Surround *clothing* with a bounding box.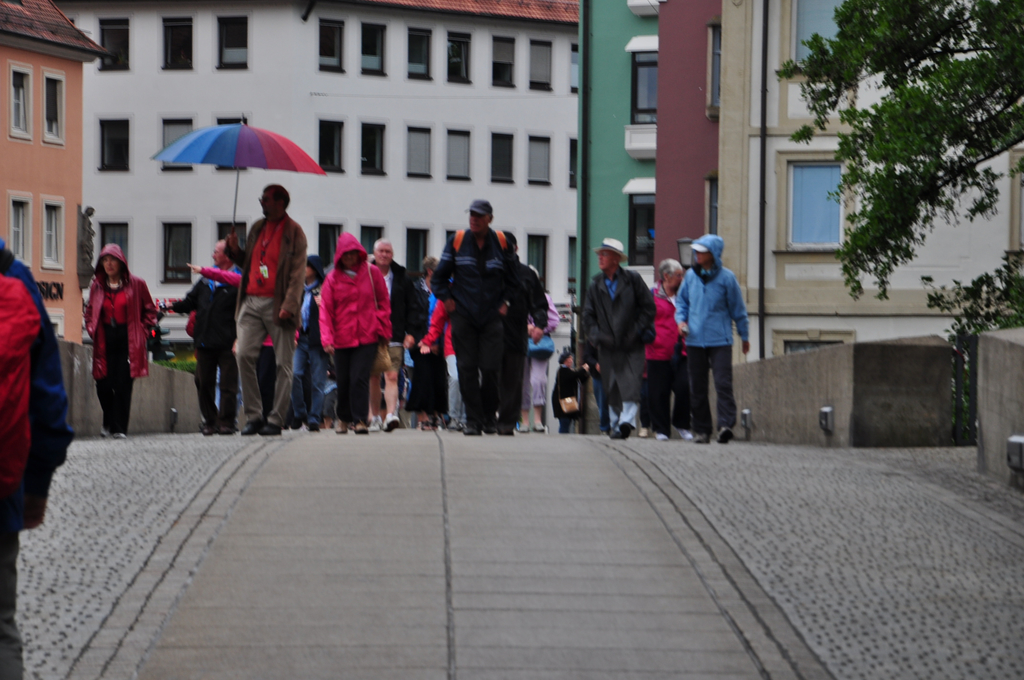
x1=527 y1=290 x2=559 y2=410.
